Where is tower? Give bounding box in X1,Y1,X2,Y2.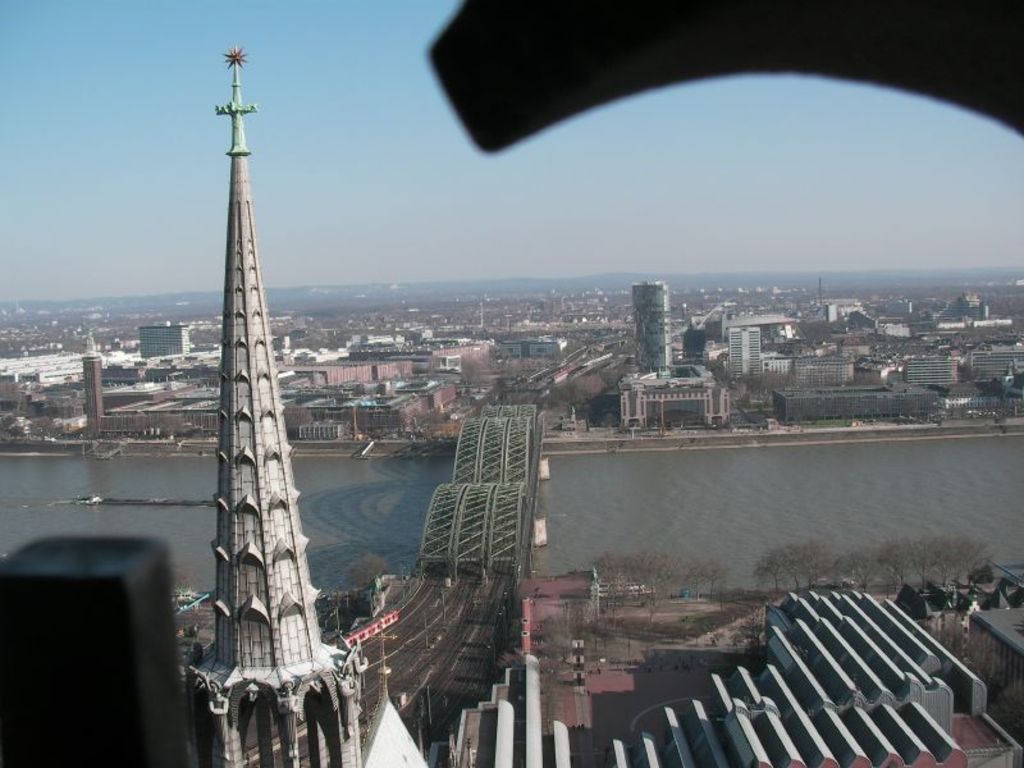
631,282,676,378.
